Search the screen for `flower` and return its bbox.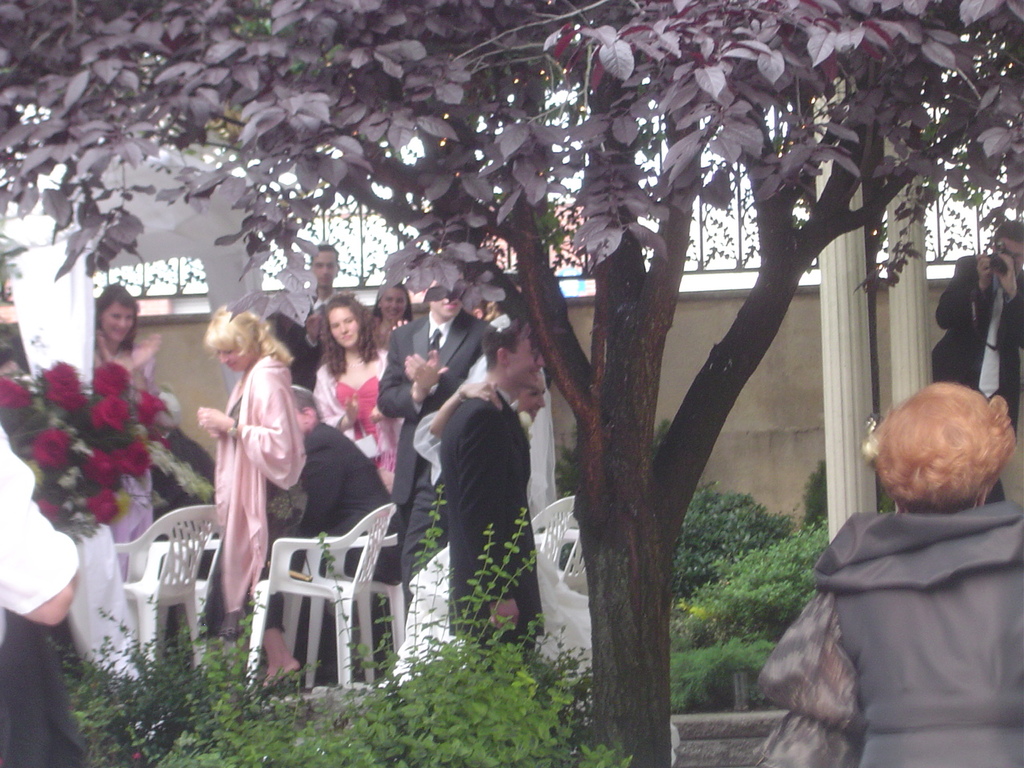
Found: x1=37, y1=502, x2=58, y2=522.
